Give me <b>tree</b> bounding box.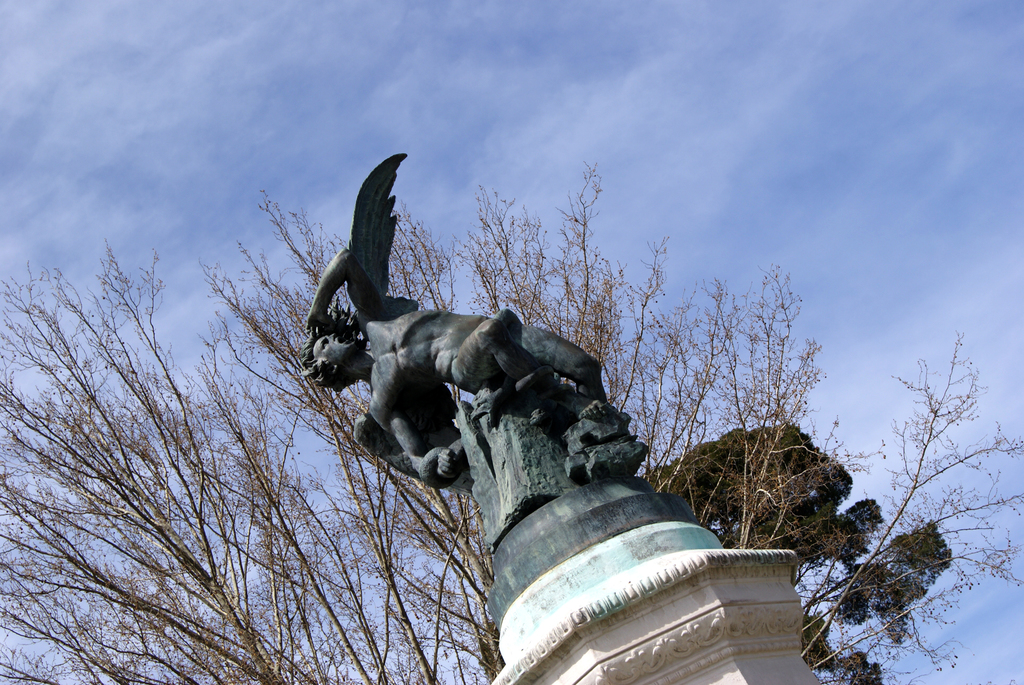
box=[0, 152, 1023, 684].
